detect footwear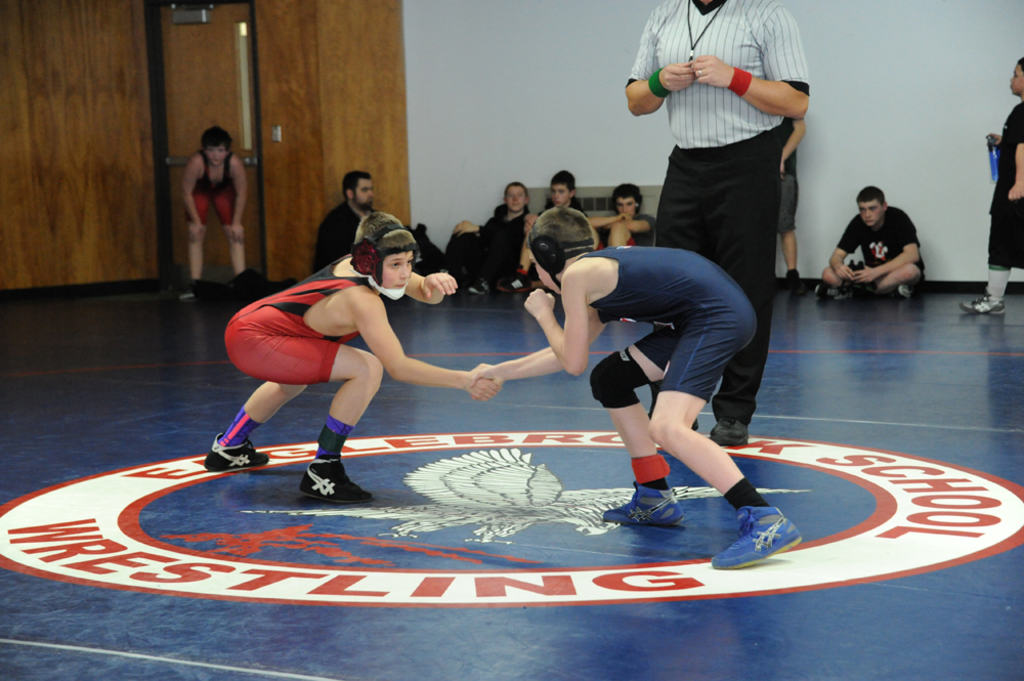
x1=288 y1=443 x2=359 y2=508
